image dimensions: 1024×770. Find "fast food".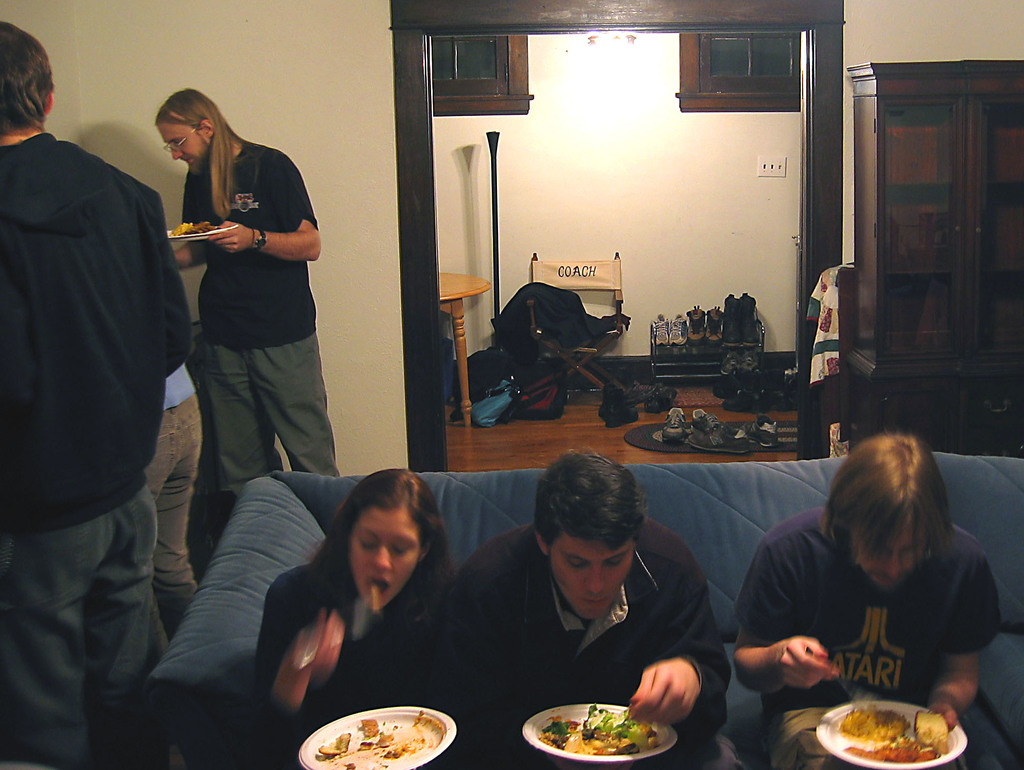
161:220:216:235.
